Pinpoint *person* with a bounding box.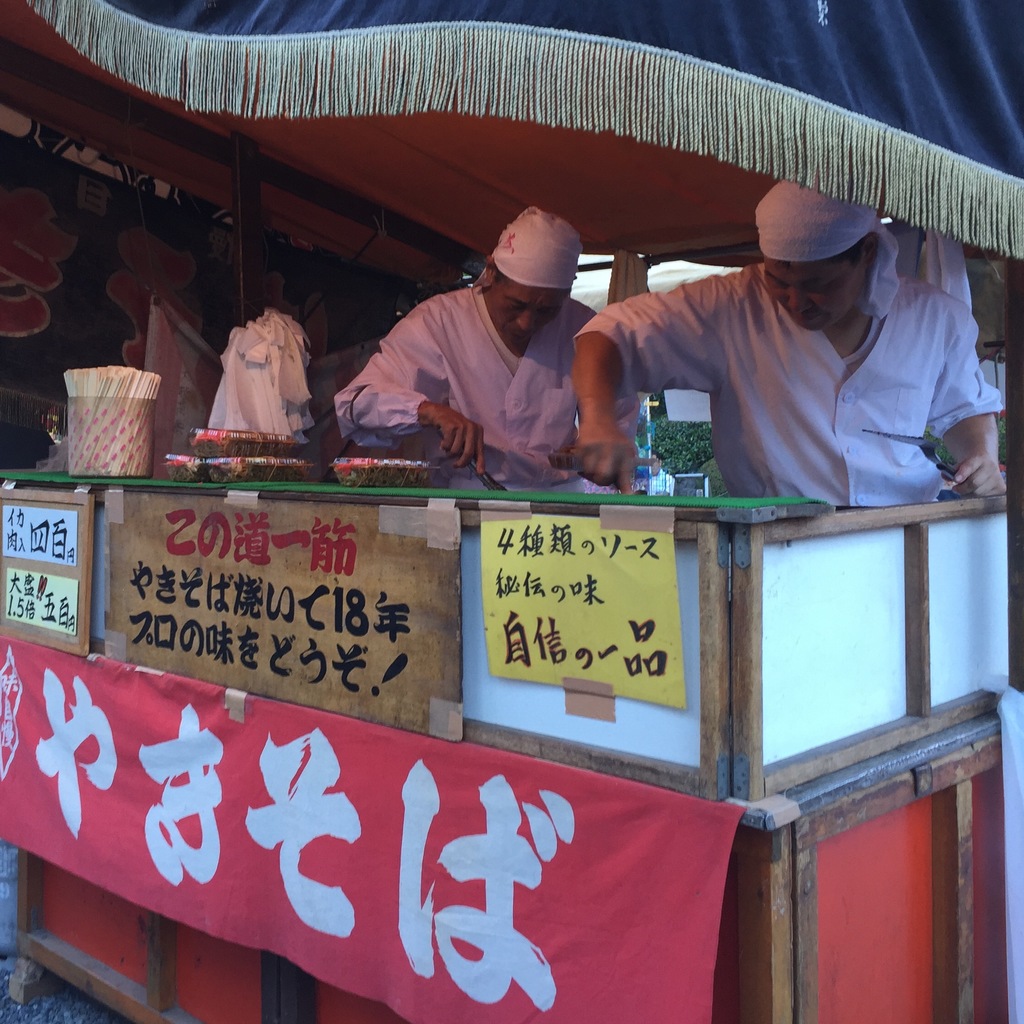
572/170/1002/492.
